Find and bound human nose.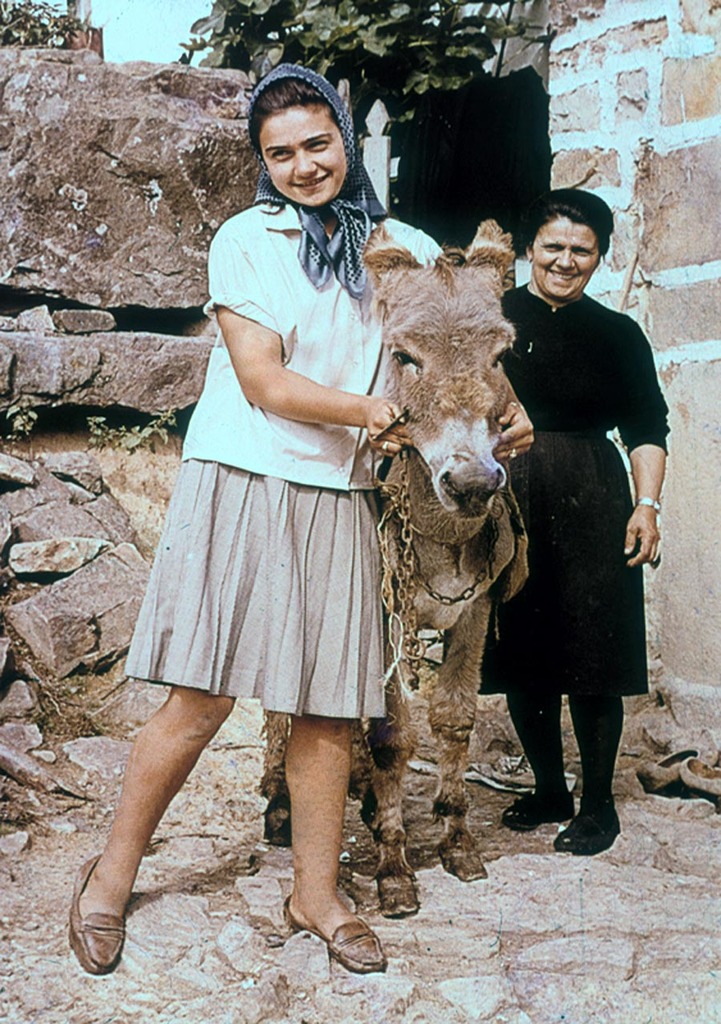
Bound: box(291, 145, 320, 186).
